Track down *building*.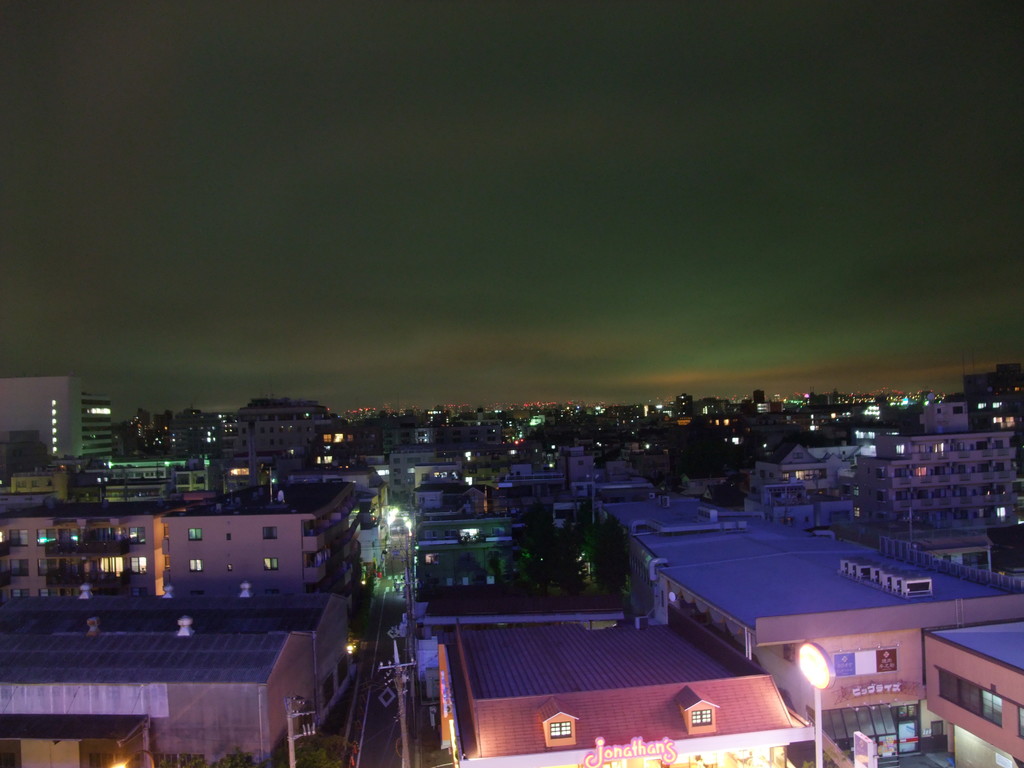
Tracked to 160/483/364/609.
